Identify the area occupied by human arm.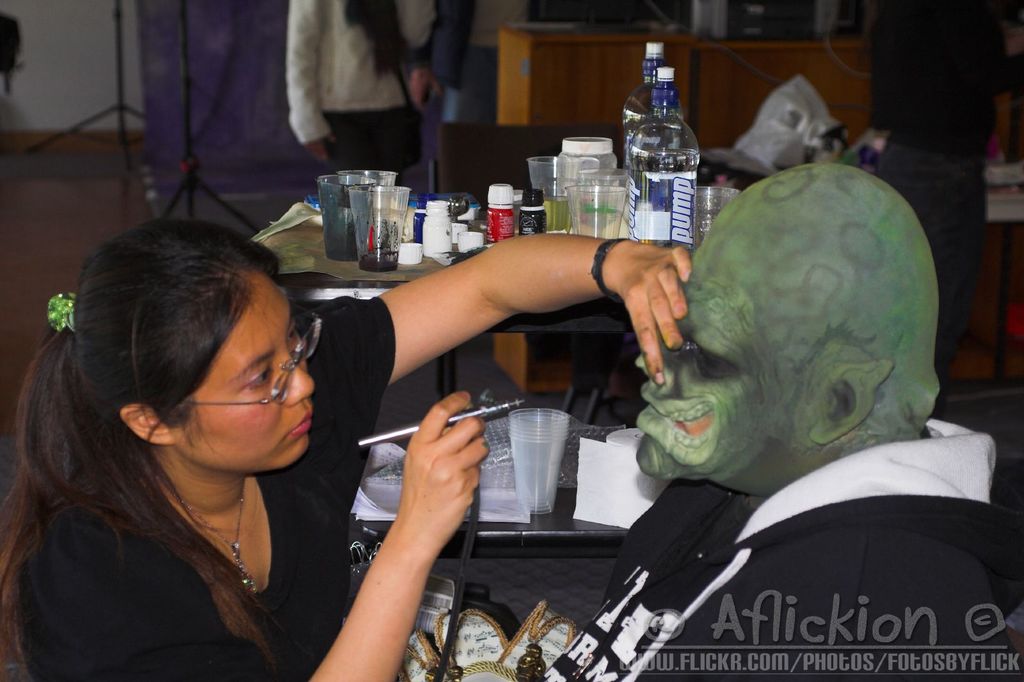
Area: left=400, top=10, right=452, bottom=110.
